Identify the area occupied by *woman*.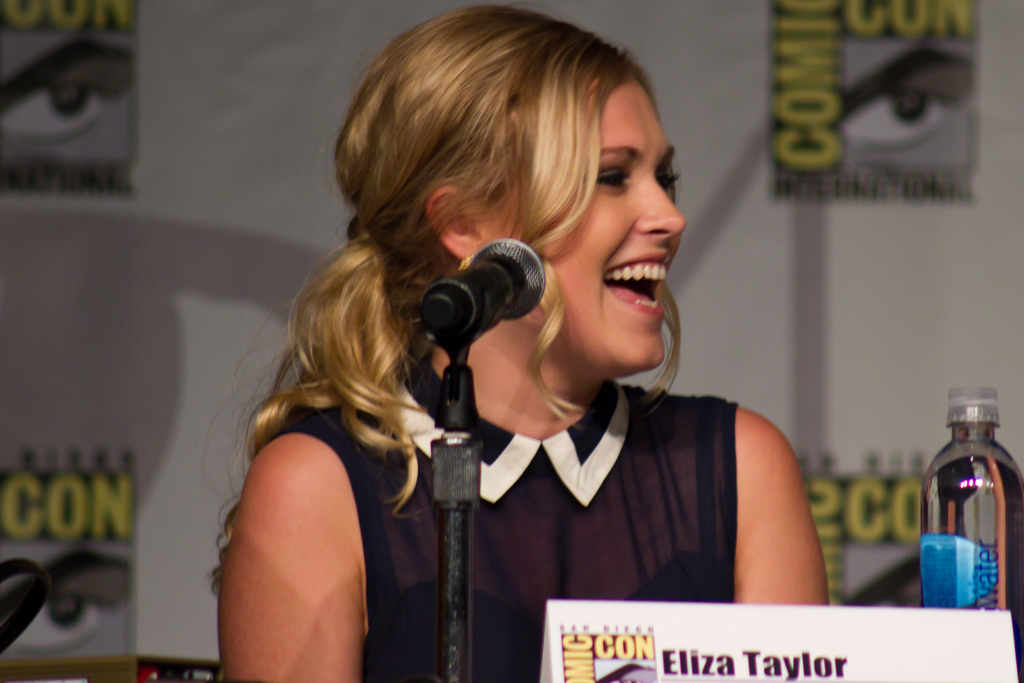
Area: <box>211,0,829,682</box>.
